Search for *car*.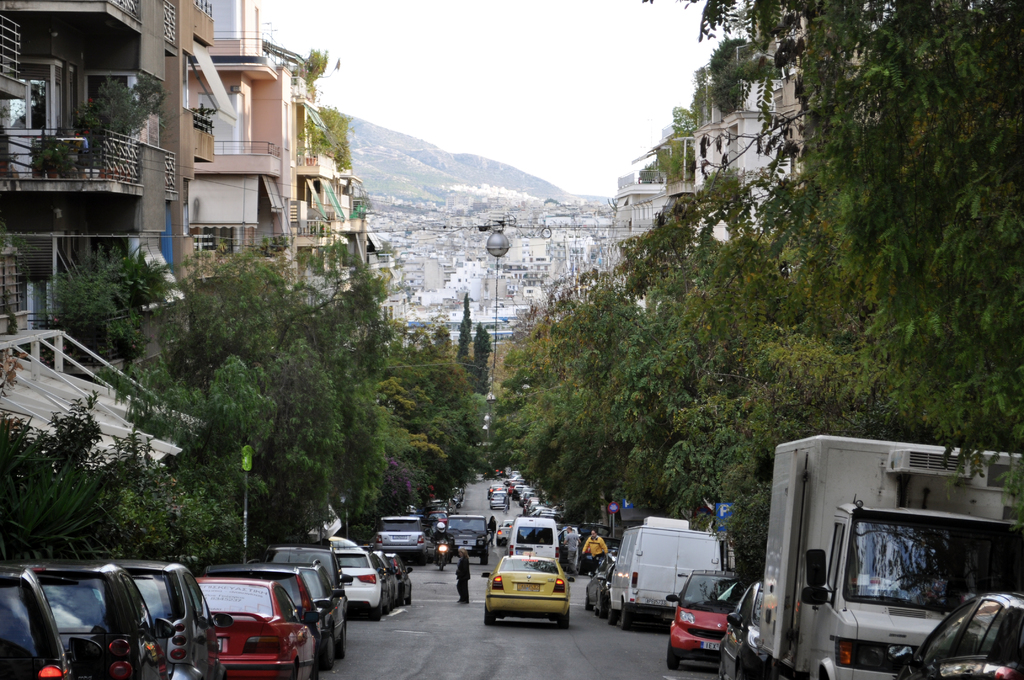
Found at x1=666, y1=568, x2=742, y2=664.
